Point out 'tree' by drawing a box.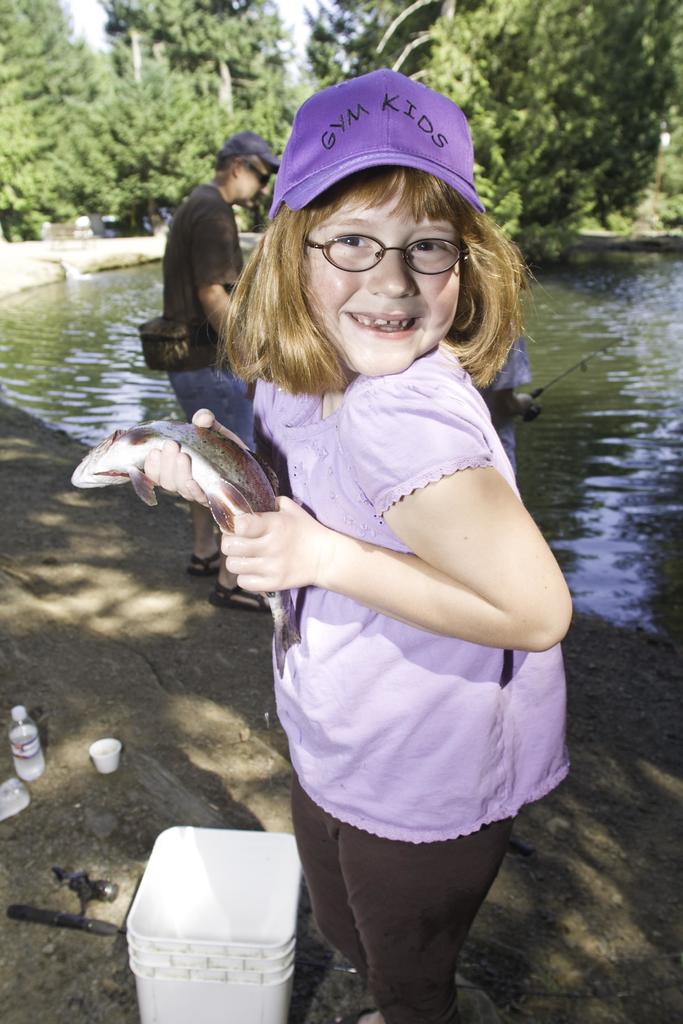
region(300, 0, 415, 98).
